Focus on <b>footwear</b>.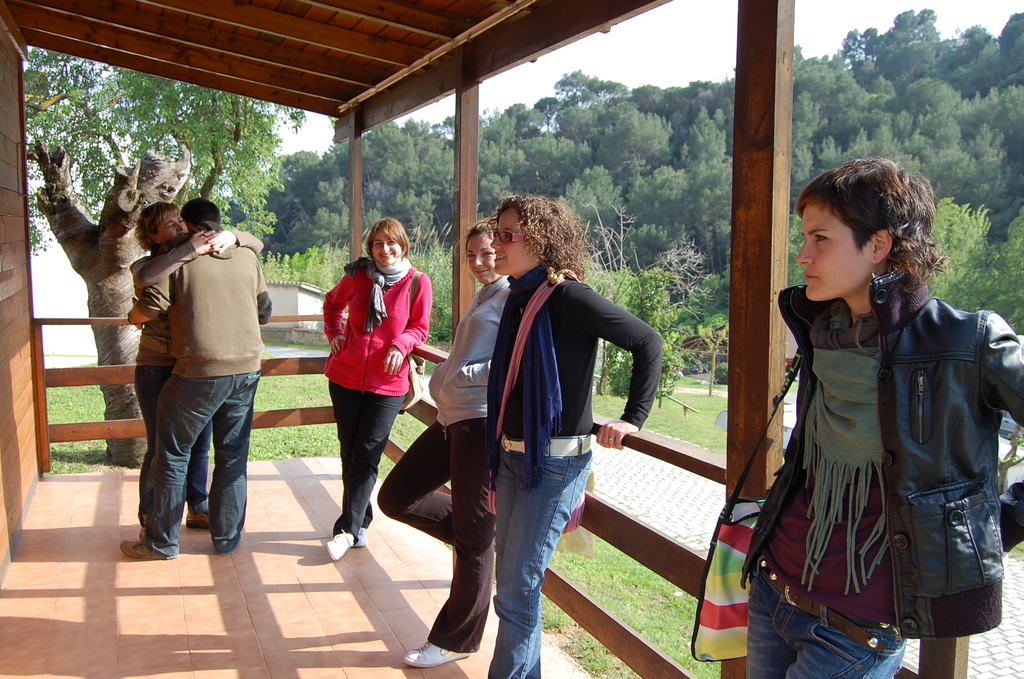
Focused at box=[119, 541, 174, 559].
